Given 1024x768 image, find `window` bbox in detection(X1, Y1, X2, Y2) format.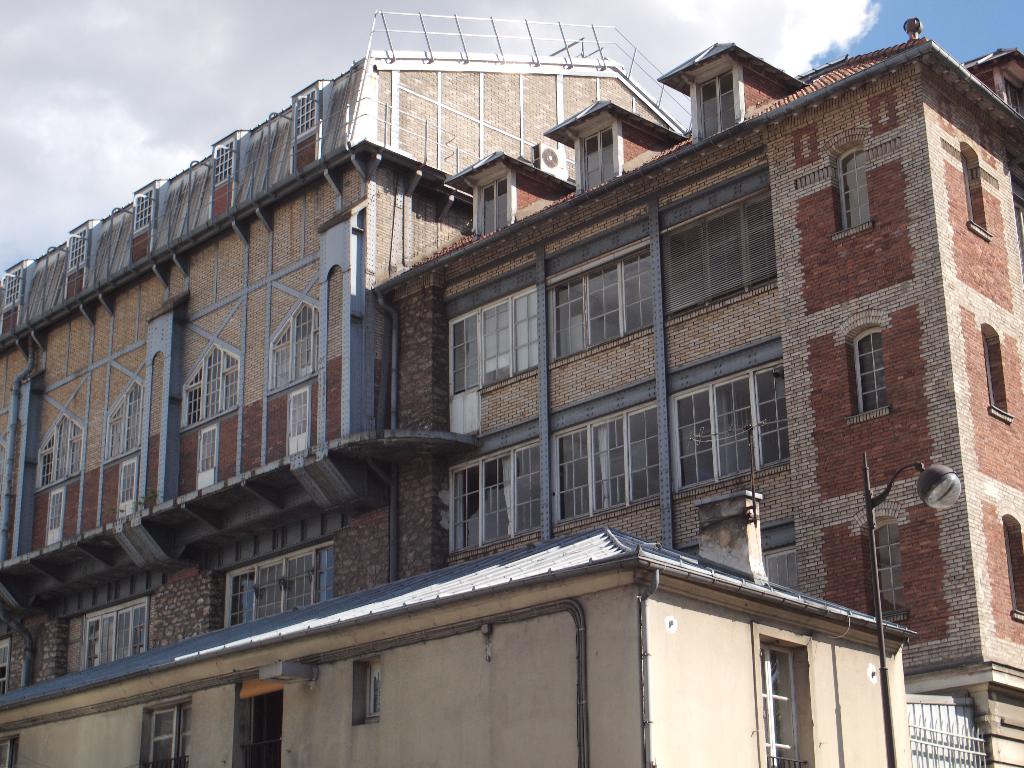
detection(129, 180, 154, 233).
